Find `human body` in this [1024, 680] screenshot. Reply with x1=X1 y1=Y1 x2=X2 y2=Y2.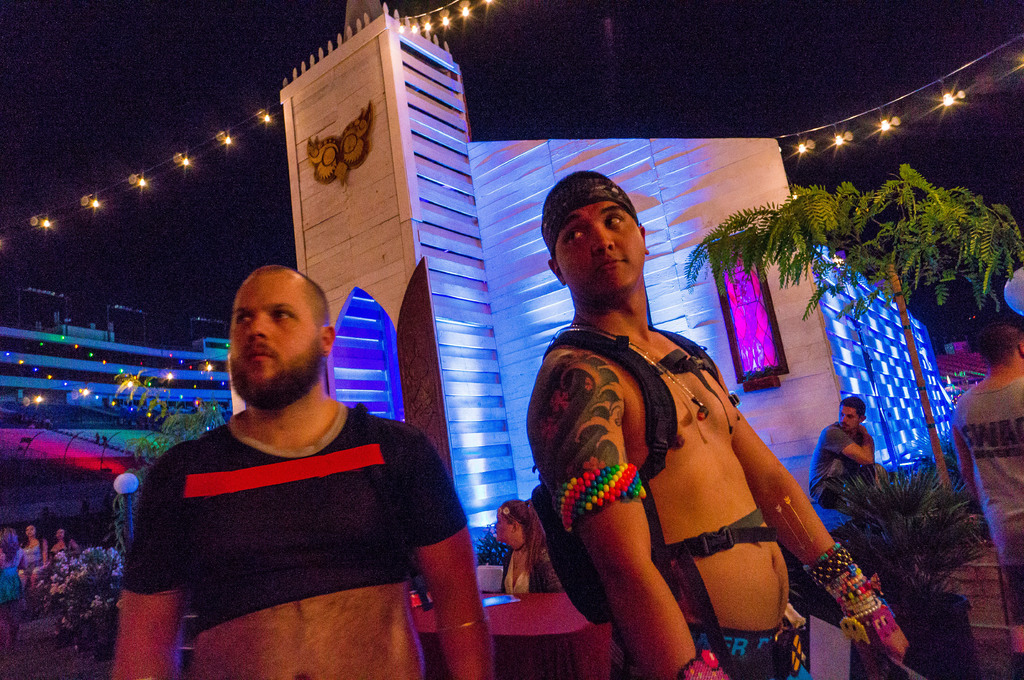
x1=15 y1=518 x2=42 y2=596.
